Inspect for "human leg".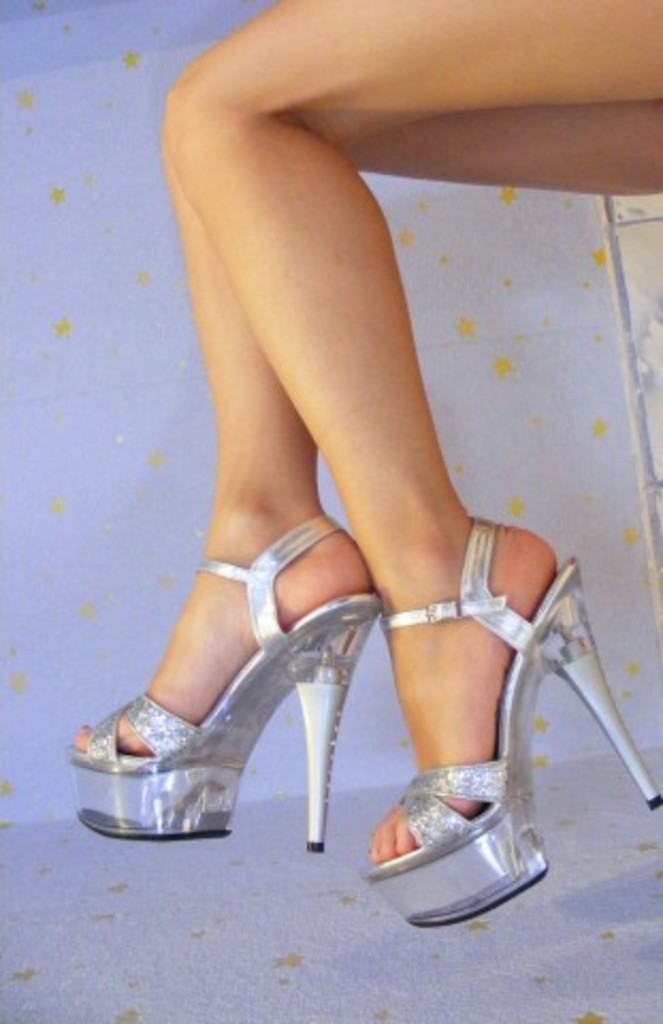
Inspection: [79,94,661,836].
